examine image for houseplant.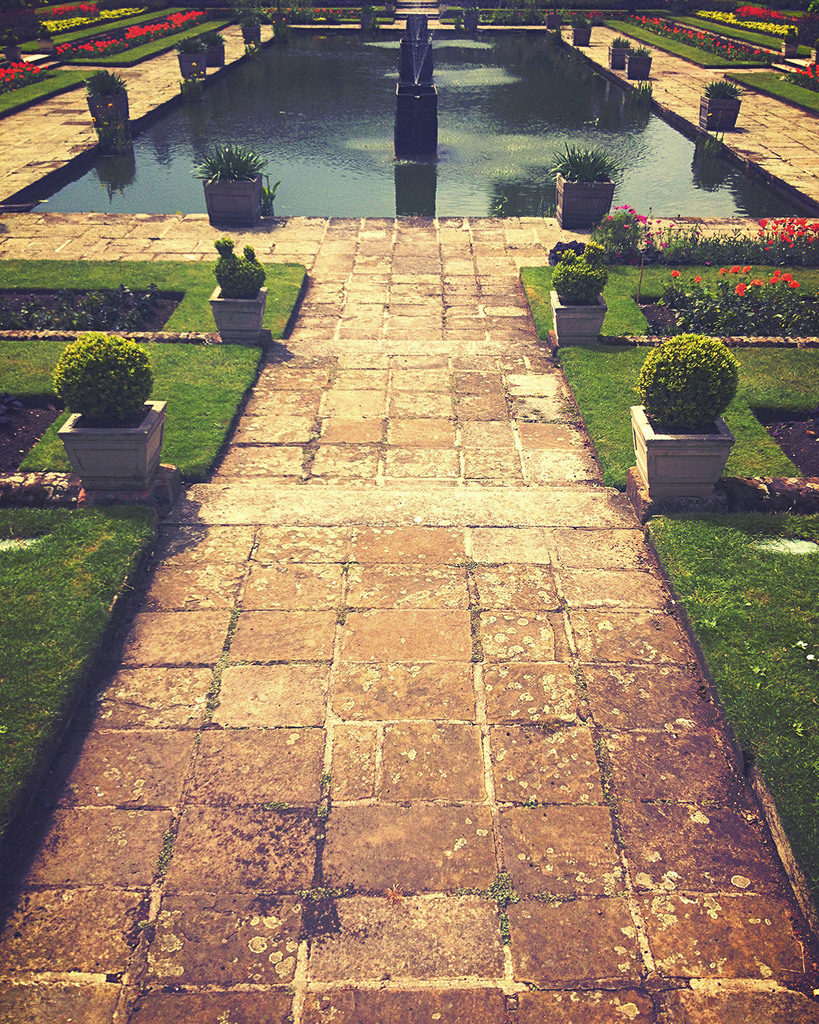
Examination result: region(701, 83, 743, 123).
